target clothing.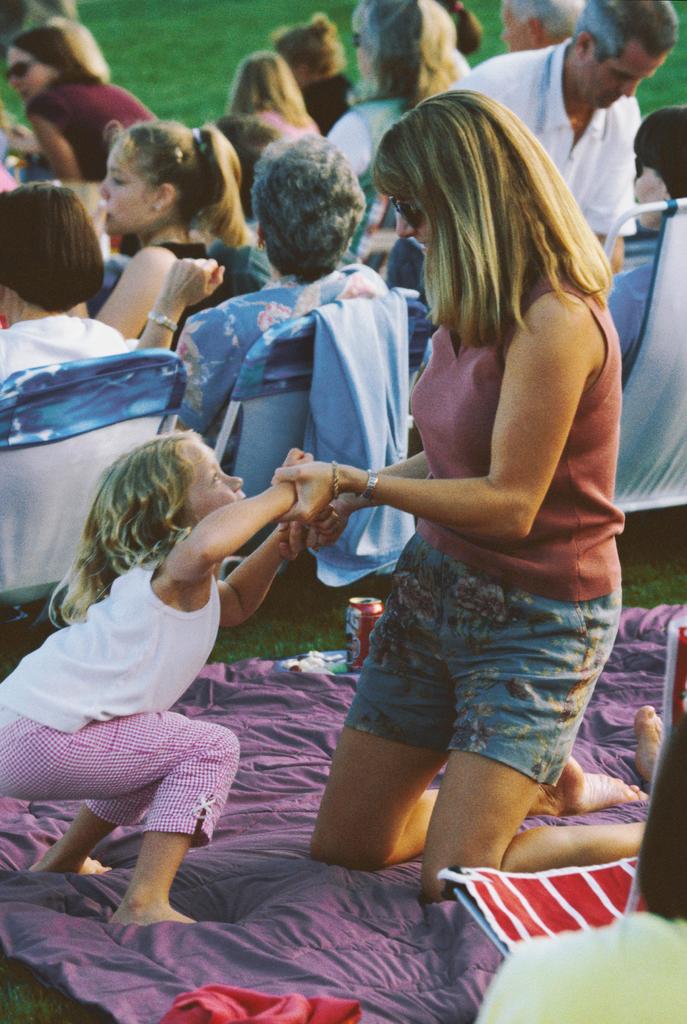
Target region: BBox(246, 101, 329, 136).
